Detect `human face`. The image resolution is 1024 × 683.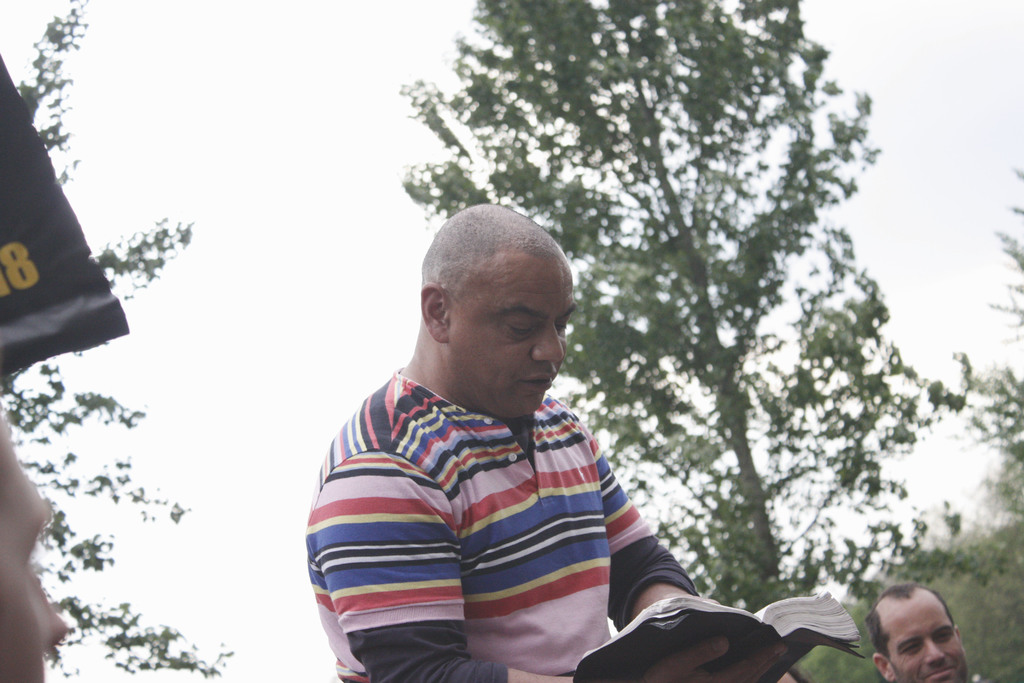
[left=886, top=601, right=965, bottom=682].
